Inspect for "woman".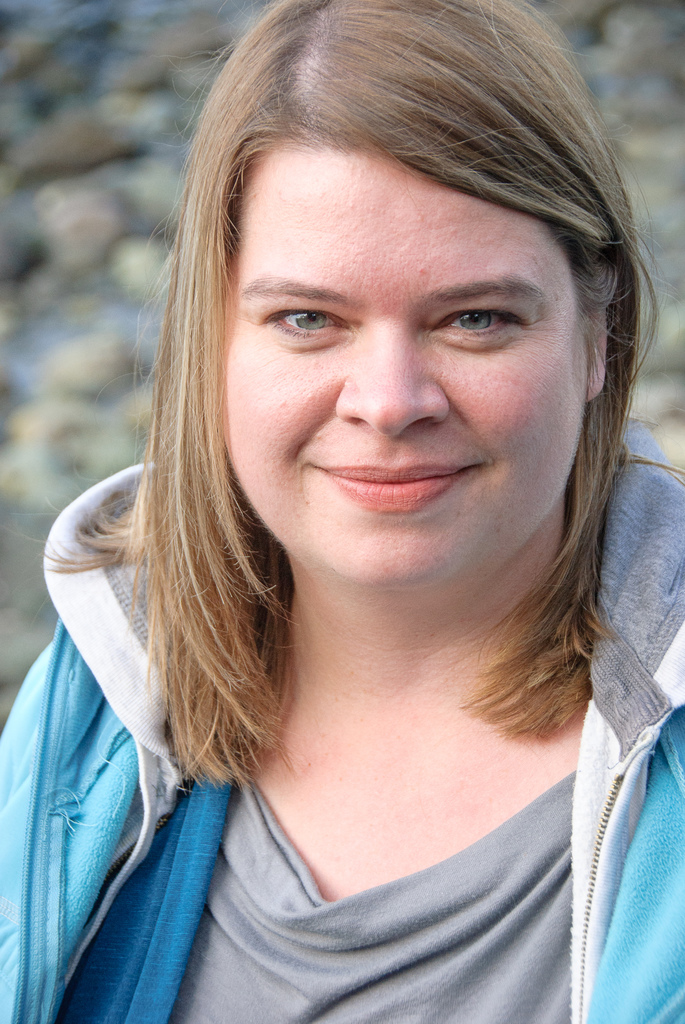
Inspection: [x1=13, y1=15, x2=684, y2=998].
